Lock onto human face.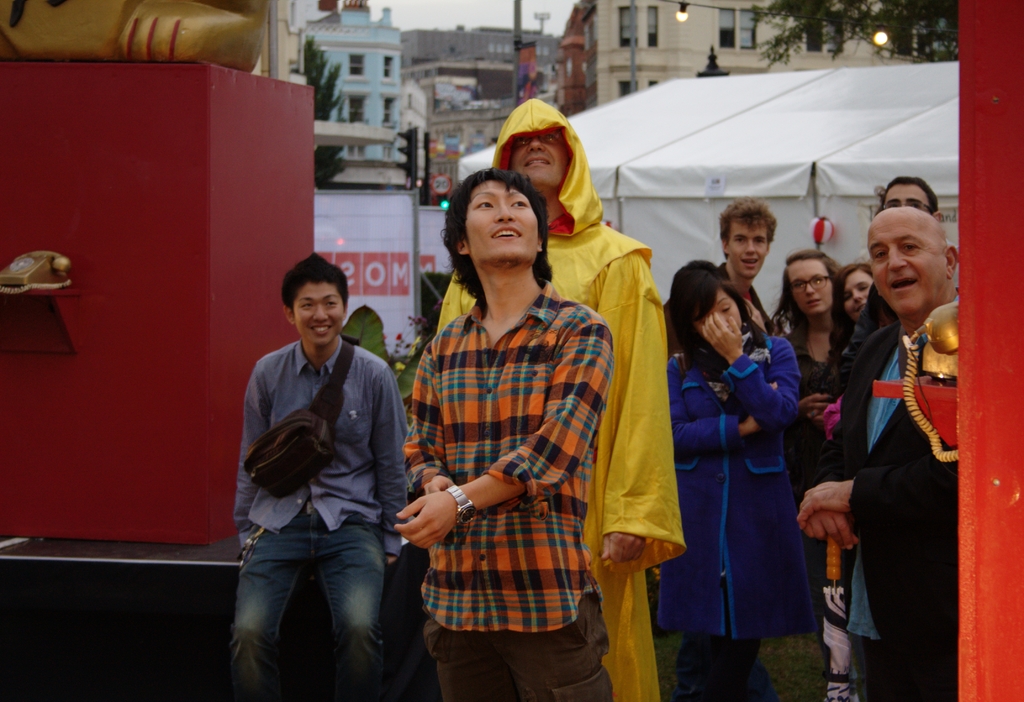
Locked: select_region(295, 284, 349, 347).
